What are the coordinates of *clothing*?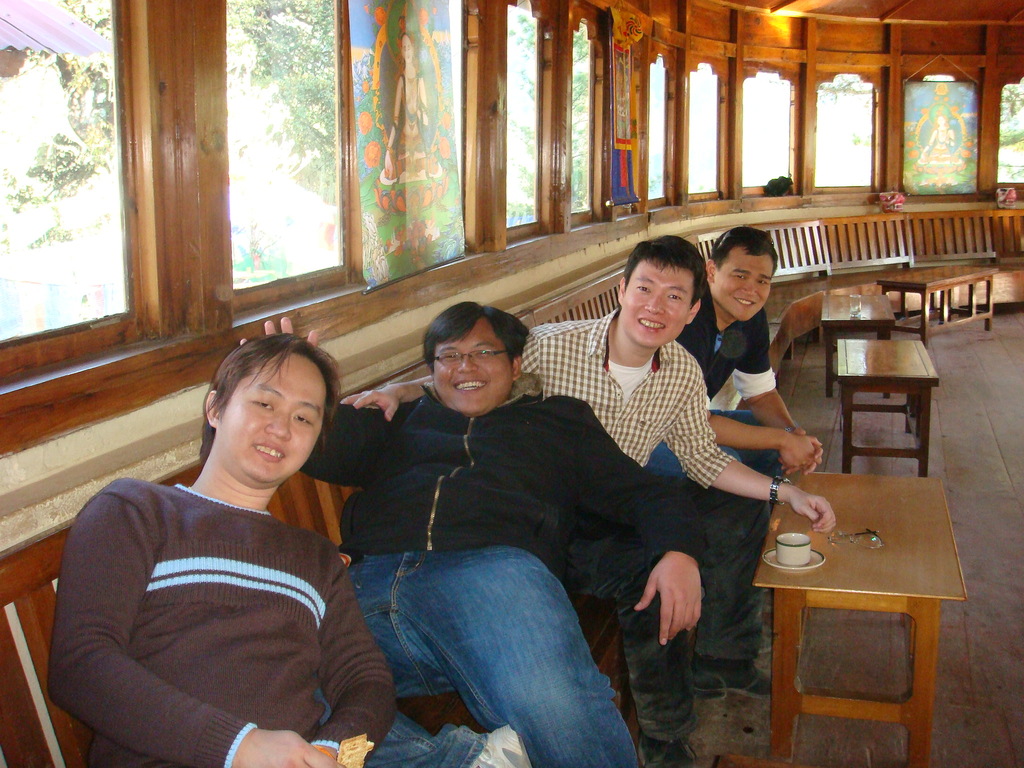
Rect(668, 284, 788, 668).
